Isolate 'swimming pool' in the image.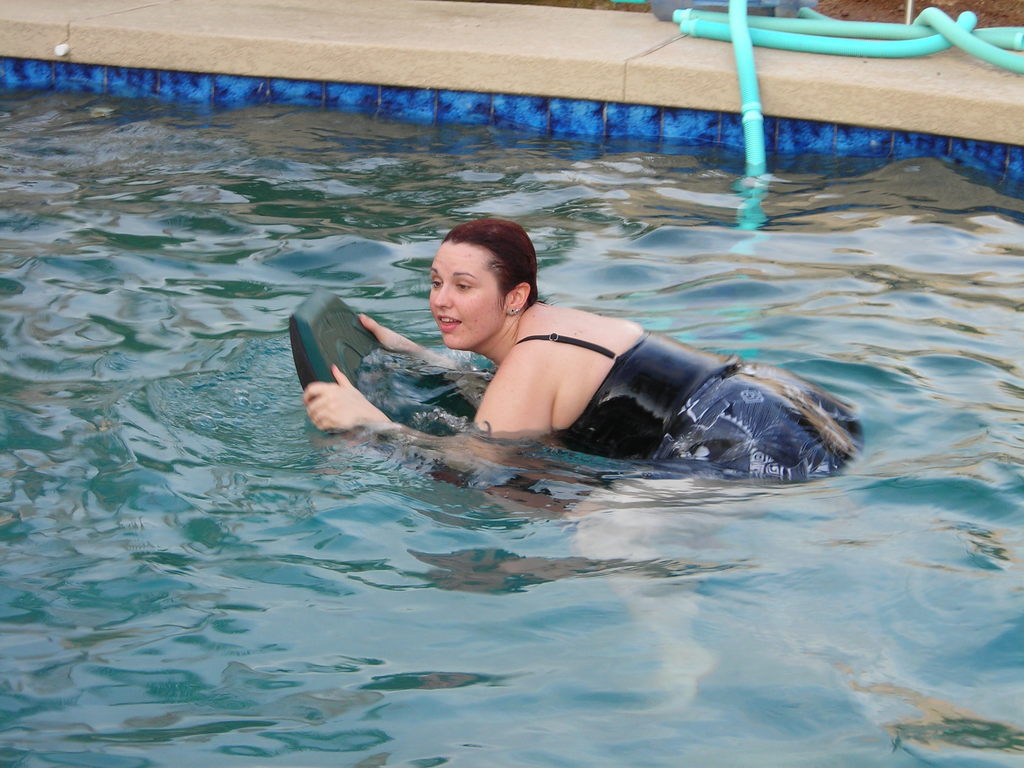
Isolated region: bbox(0, 20, 1023, 767).
